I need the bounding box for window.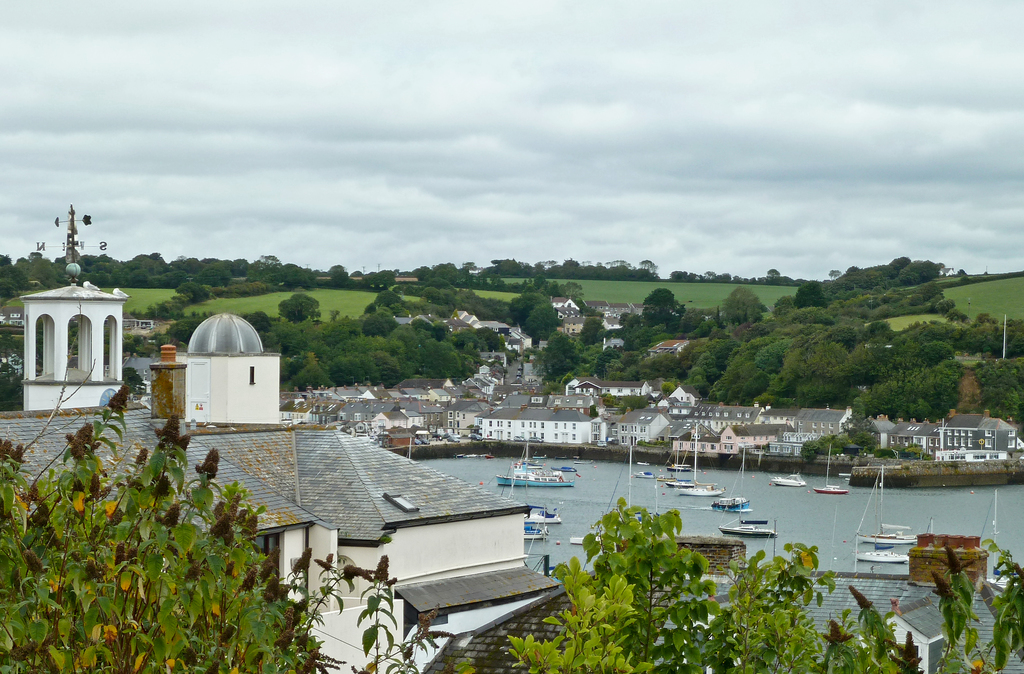
Here it is: bbox(693, 410, 697, 415).
